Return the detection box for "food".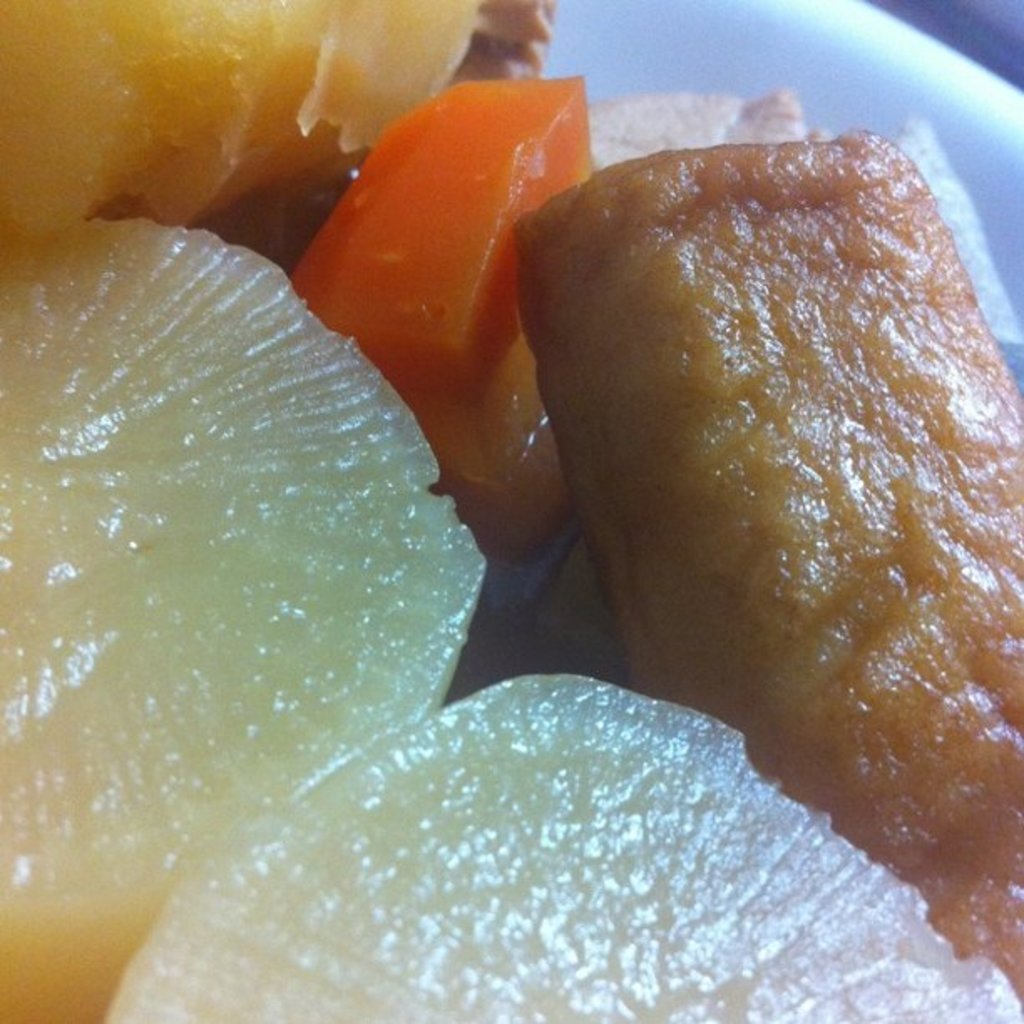
BBox(100, 668, 1022, 1022).
